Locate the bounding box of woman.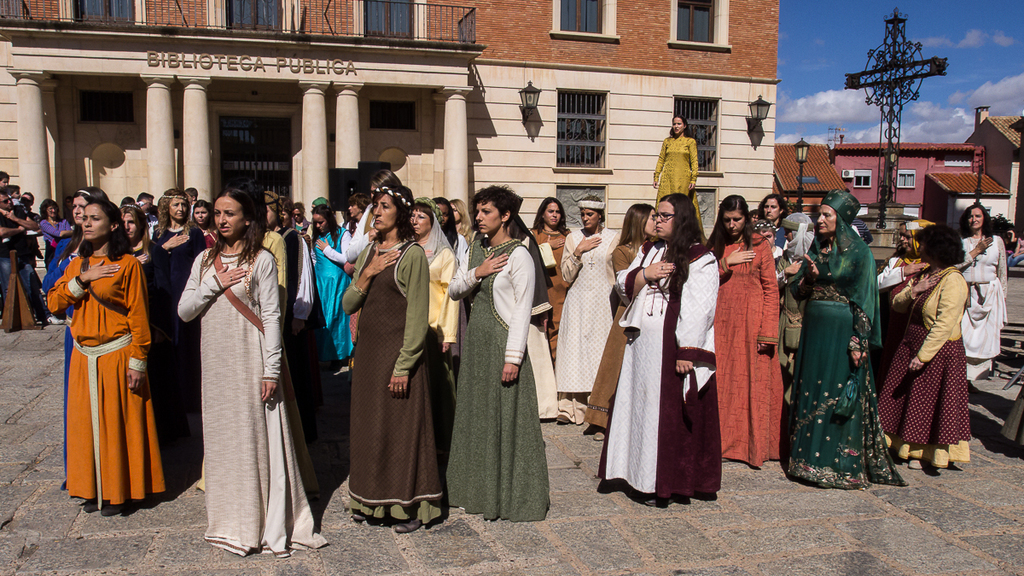
Bounding box: [left=402, top=196, right=461, bottom=367].
